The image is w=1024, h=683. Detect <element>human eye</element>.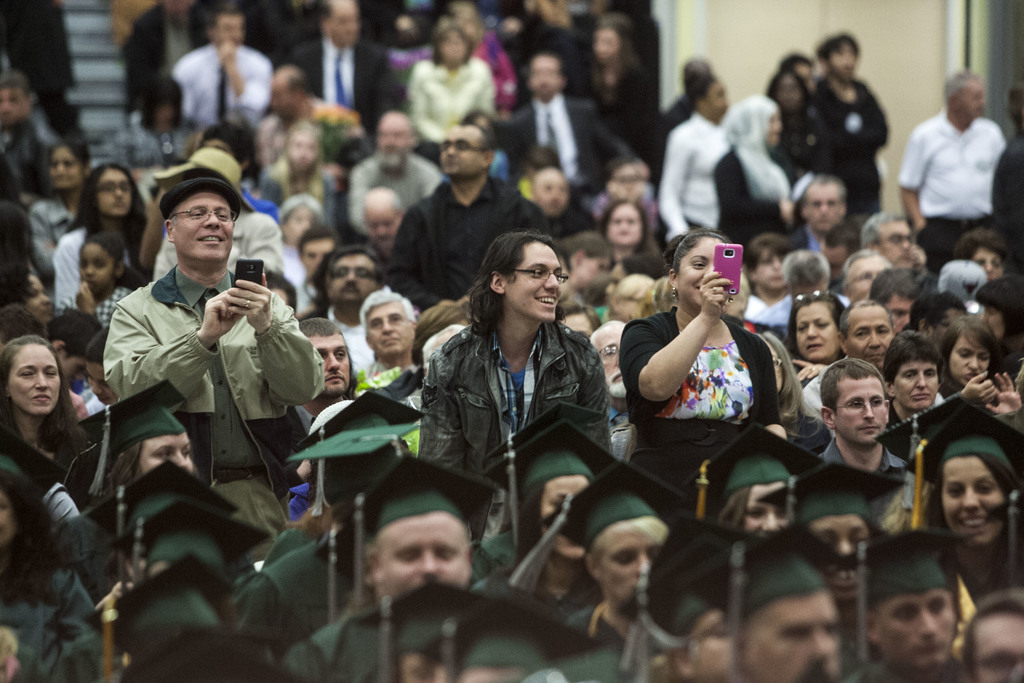
Detection: <bbox>191, 208, 205, 219</bbox>.
